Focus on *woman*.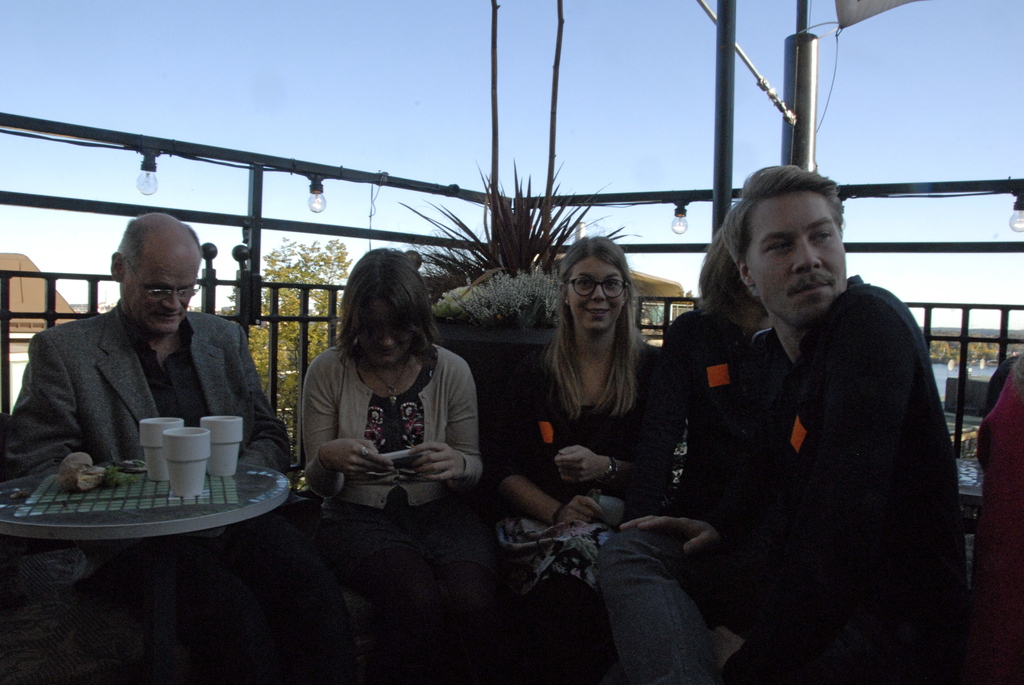
Focused at rect(669, 226, 770, 530).
